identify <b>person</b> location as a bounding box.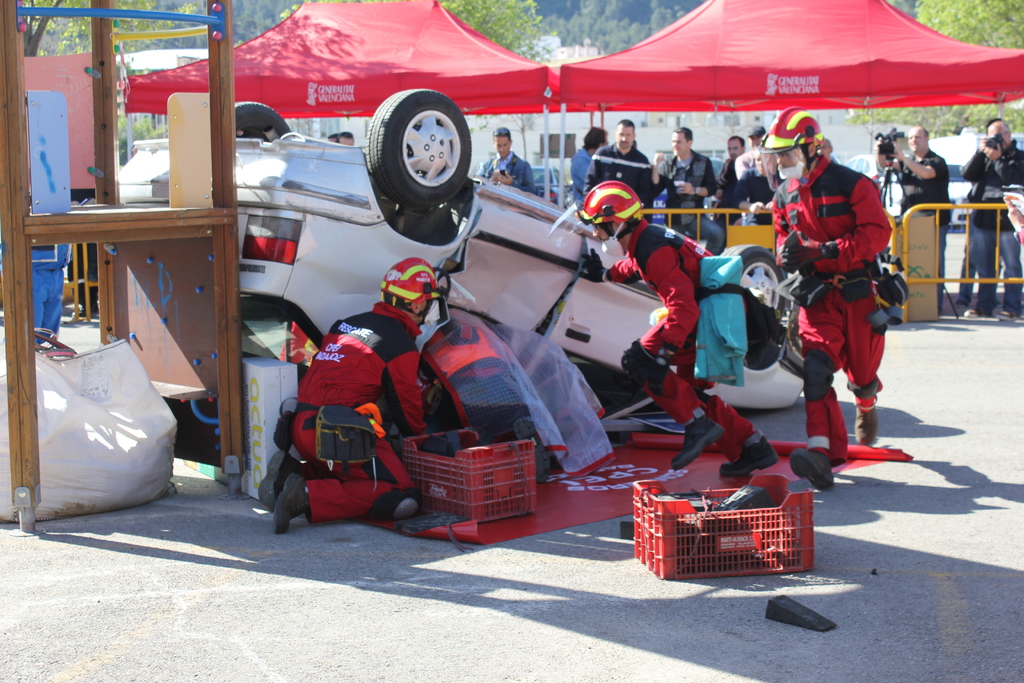
x1=873 y1=120 x2=952 y2=316.
